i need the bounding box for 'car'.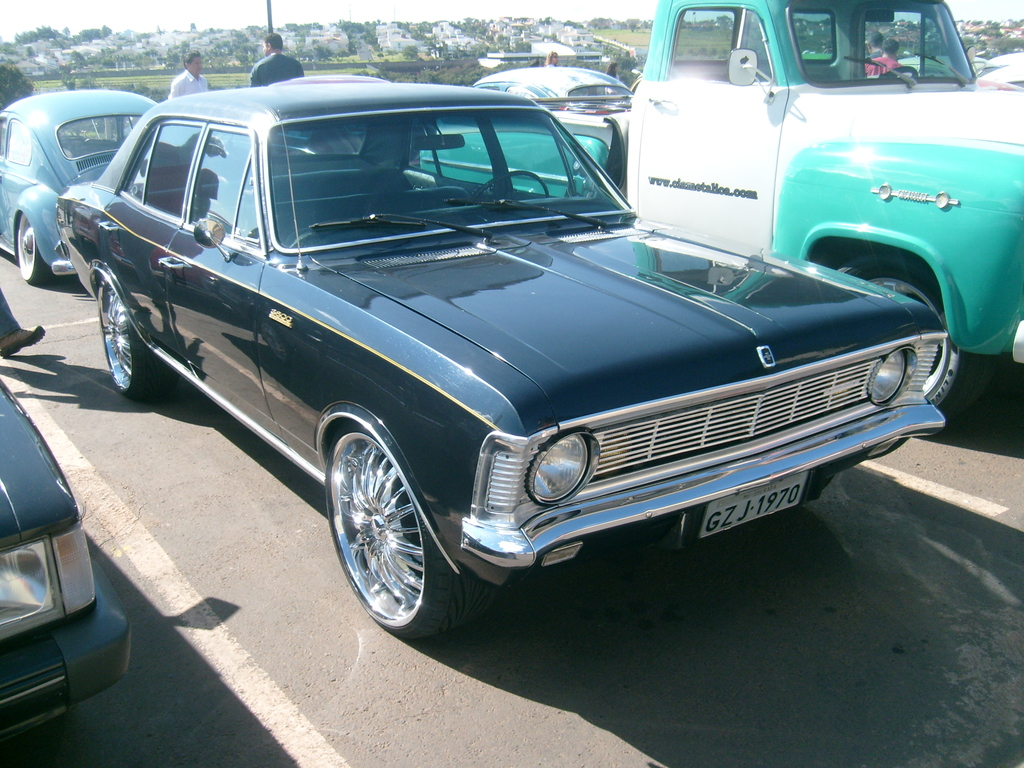
Here it is: 468,64,634,148.
